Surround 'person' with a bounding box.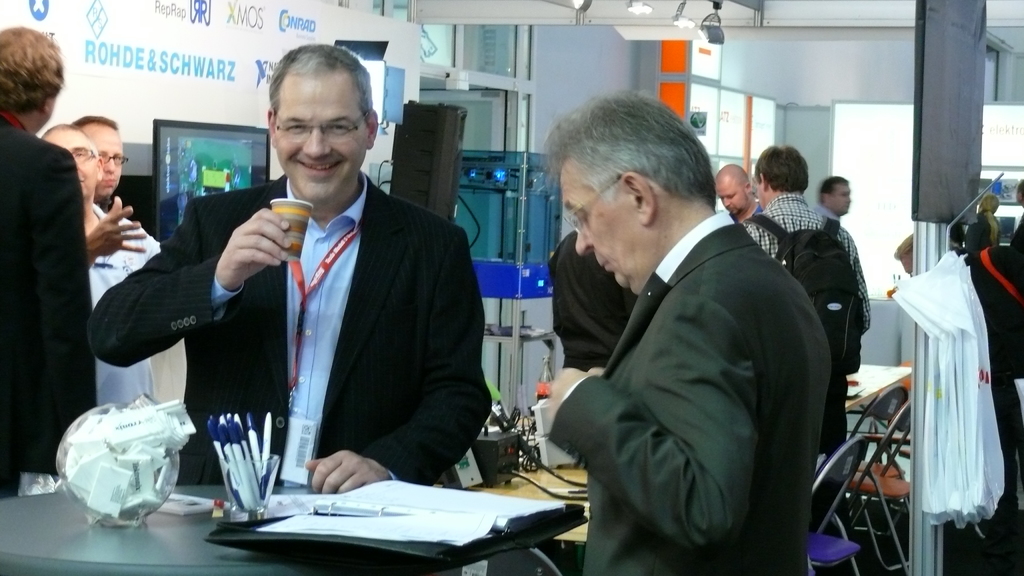
BBox(819, 177, 856, 218).
